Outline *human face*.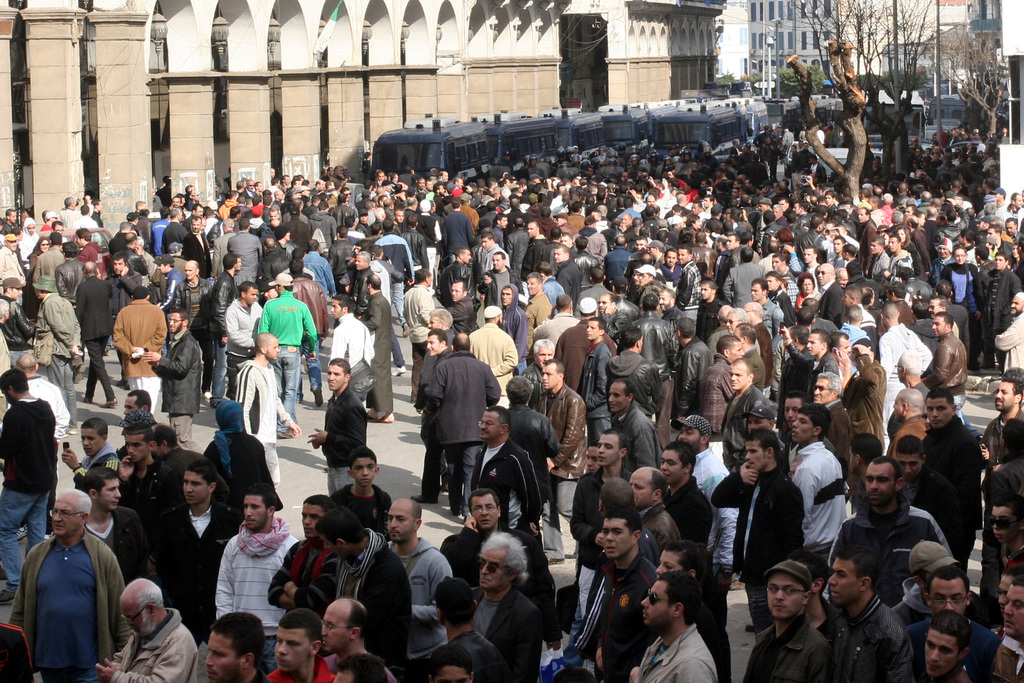
Outline: rect(788, 411, 813, 447).
